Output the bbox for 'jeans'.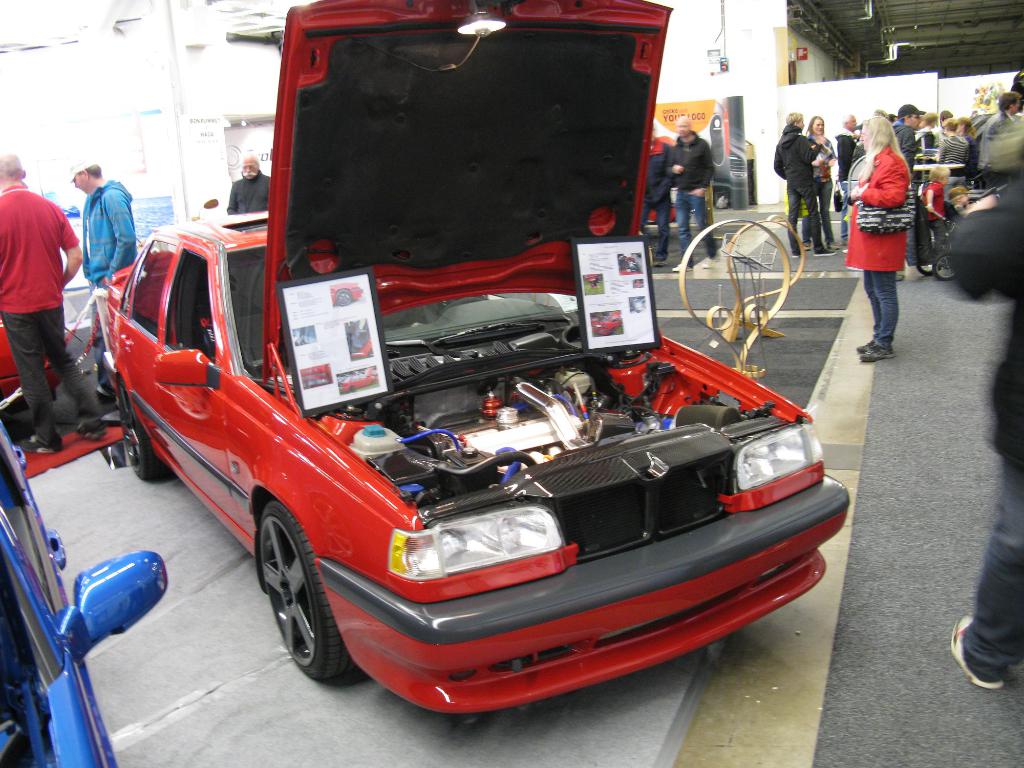
786, 187, 820, 246.
